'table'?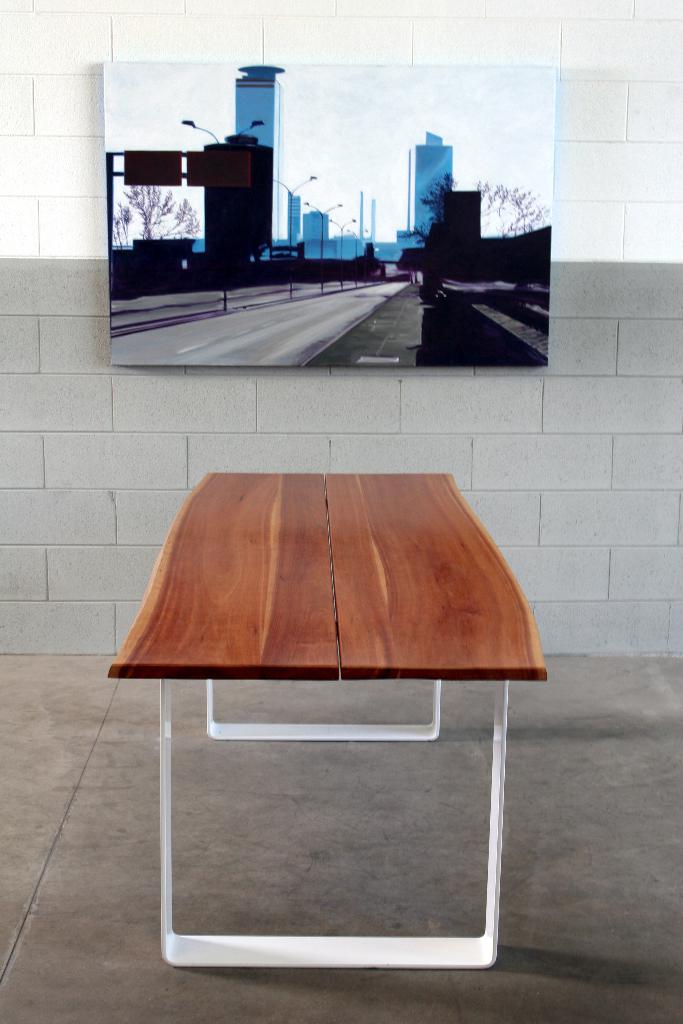
l=99, t=448, r=550, b=991
